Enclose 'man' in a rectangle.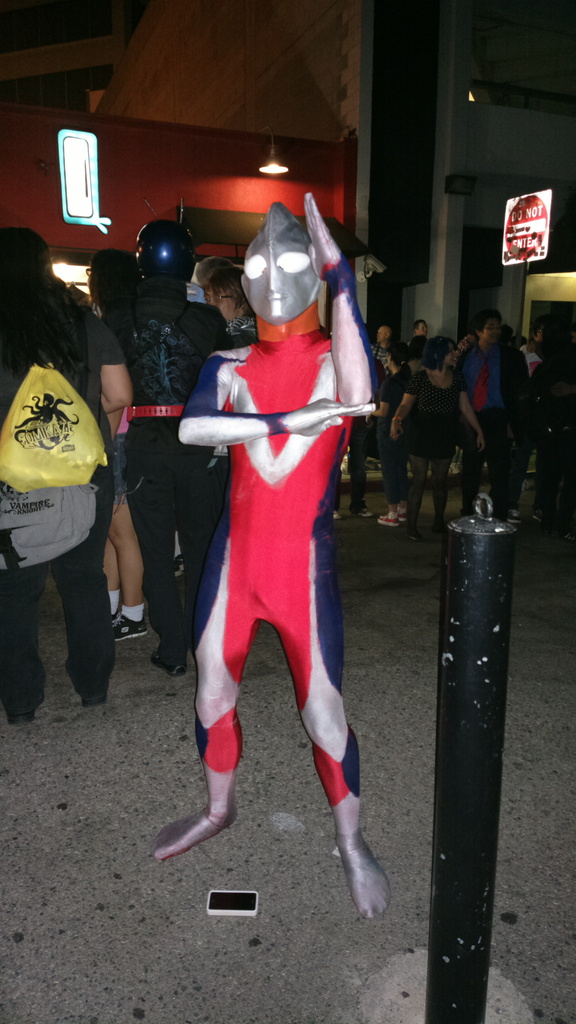
[408,318,429,342].
